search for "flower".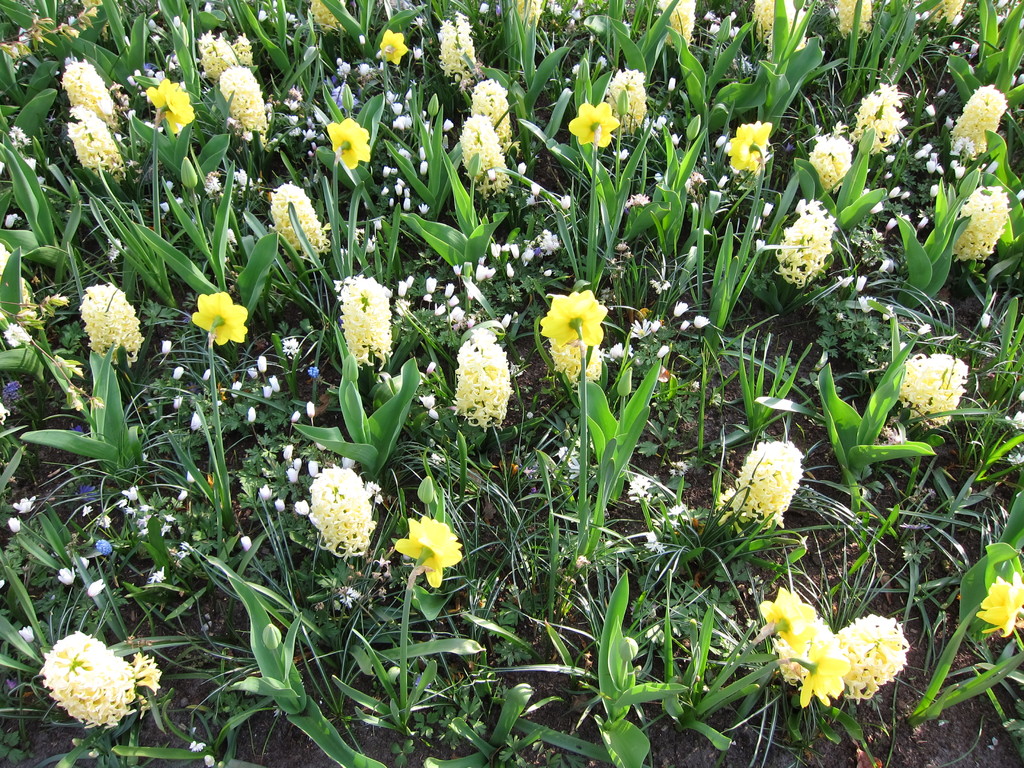
Found at 295,500,310,515.
